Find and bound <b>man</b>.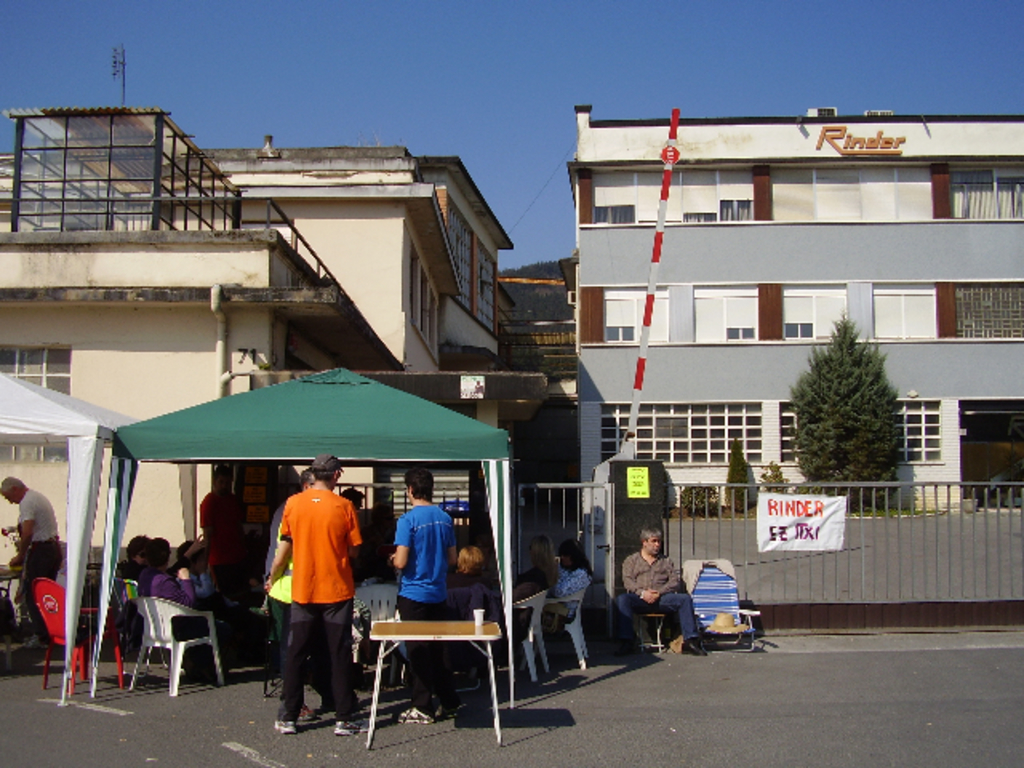
Bound: [left=389, top=467, right=459, bottom=728].
